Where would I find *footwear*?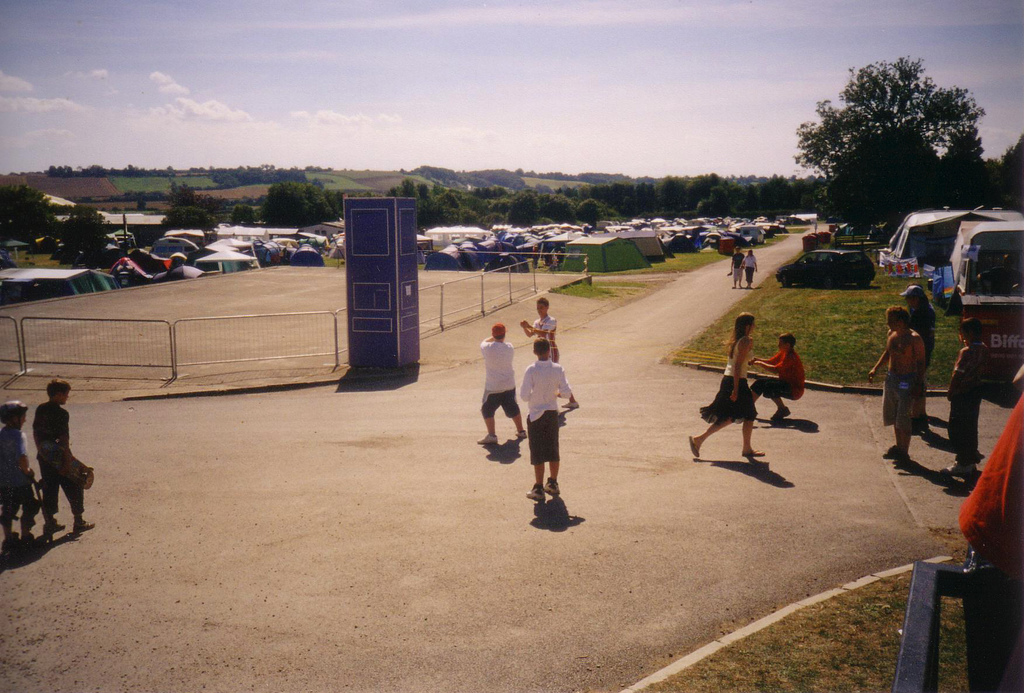
At detection(524, 485, 542, 501).
